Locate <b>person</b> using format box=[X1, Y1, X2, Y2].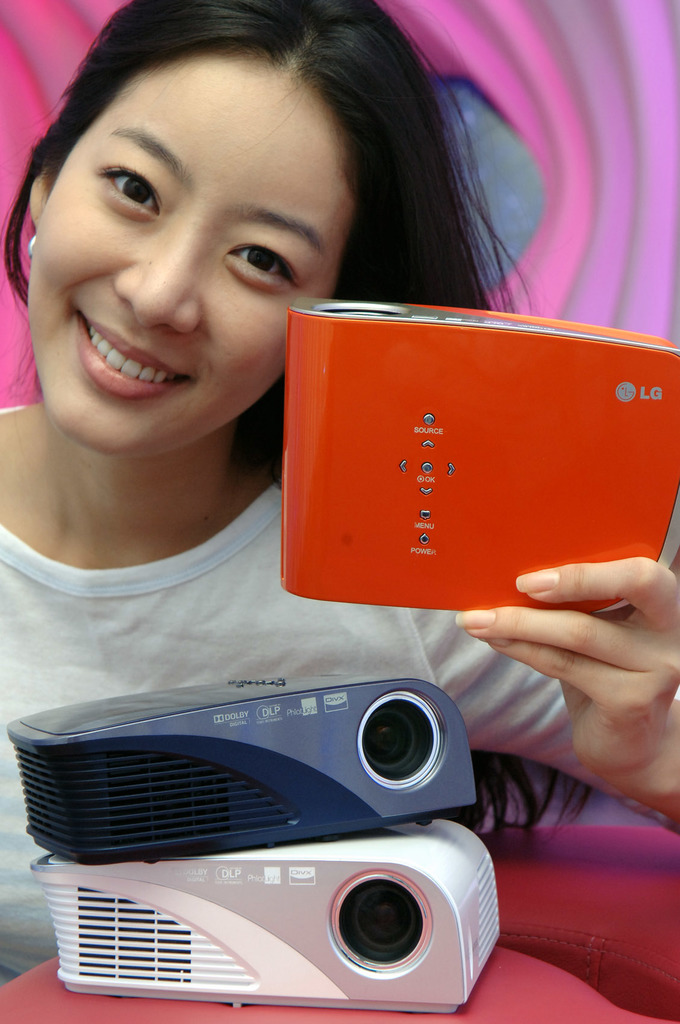
box=[7, 157, 558, 906].
